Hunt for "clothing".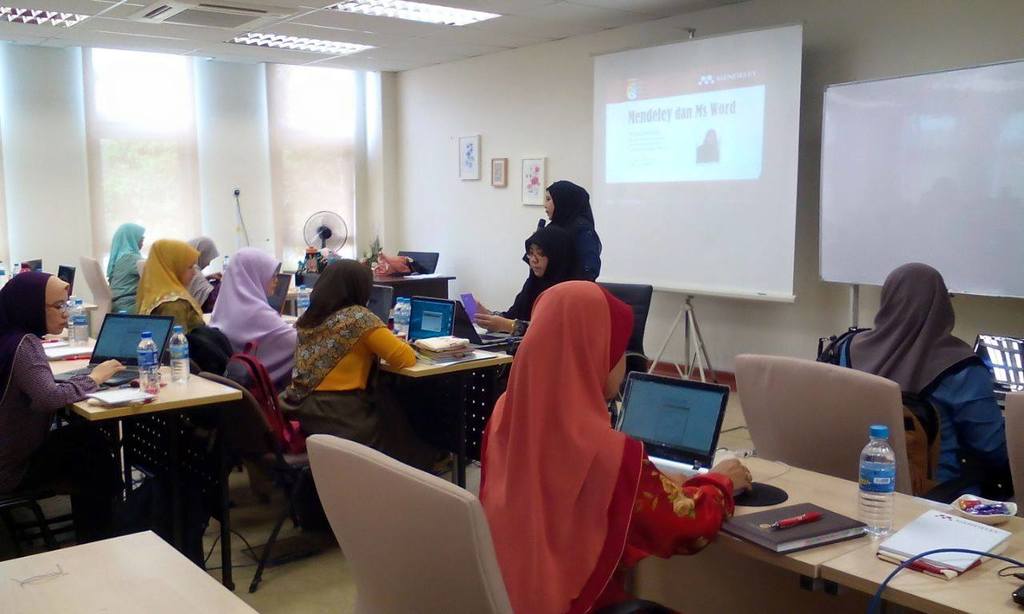
Hunted down at x1=139, y1=278, x2=217, y2=361.
